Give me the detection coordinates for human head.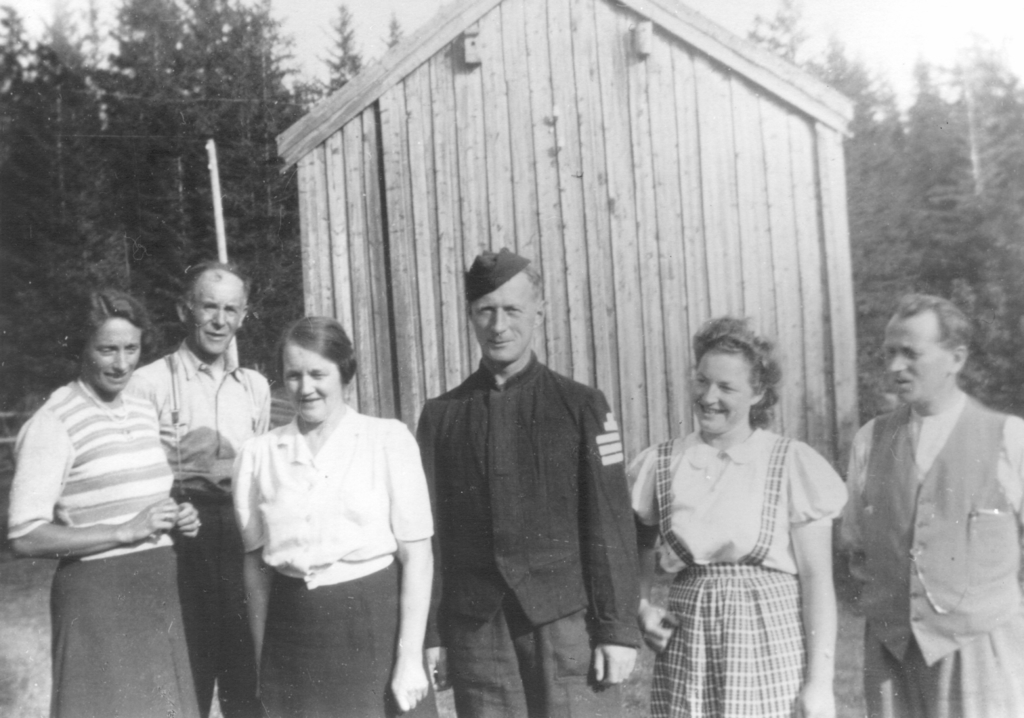
locate(64, 291, 152, 394).
